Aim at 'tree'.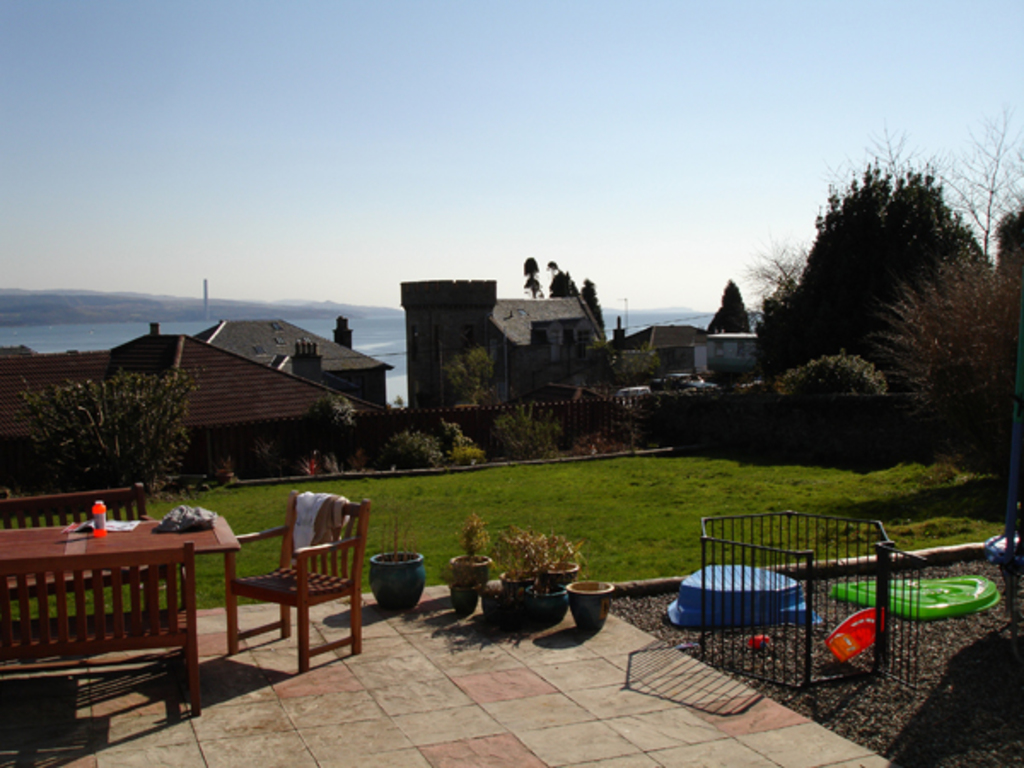
Aimed at 768,341,887,399.
